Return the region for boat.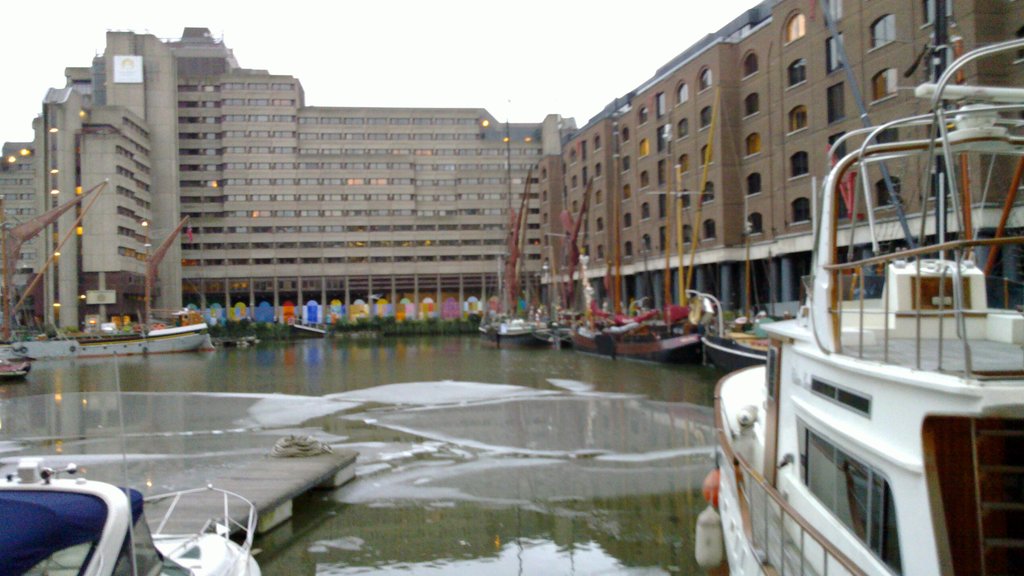
<bbox>13, 322, 213, 361</bbox>.
